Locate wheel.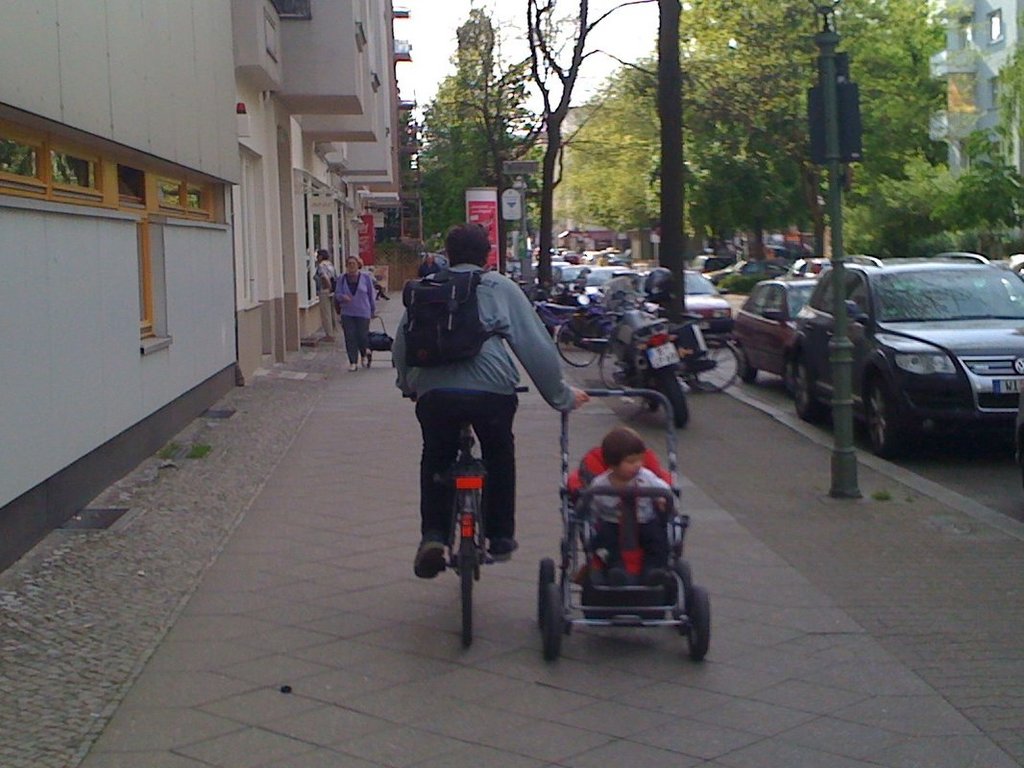
Bounding box: bbox=(735, 342, 758, 382).
